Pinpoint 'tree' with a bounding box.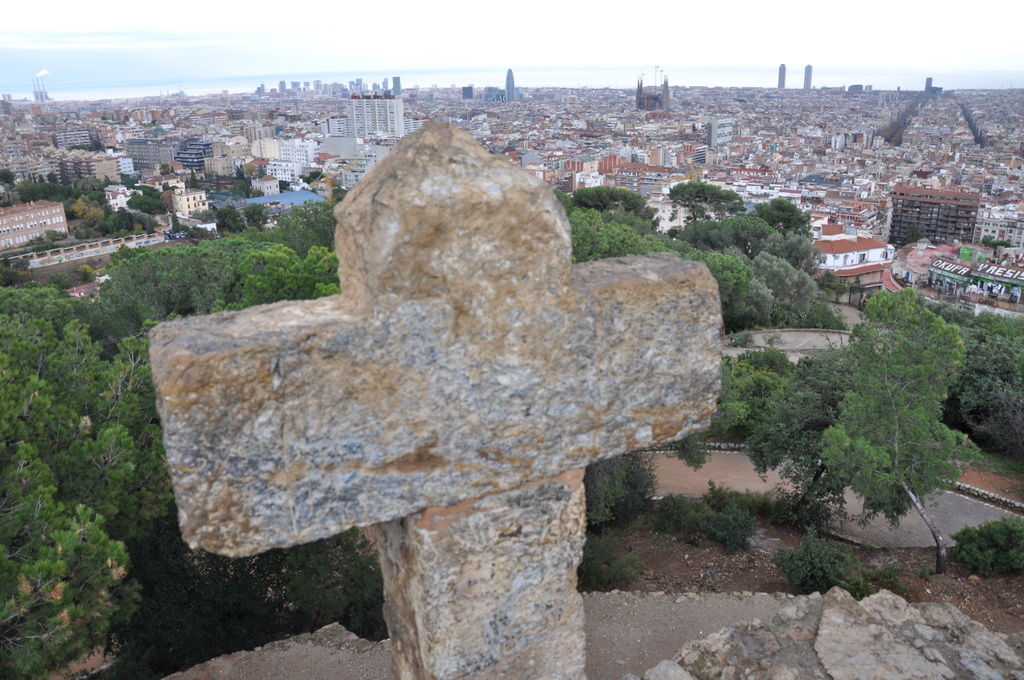
region(159, 163, 172, 177).
